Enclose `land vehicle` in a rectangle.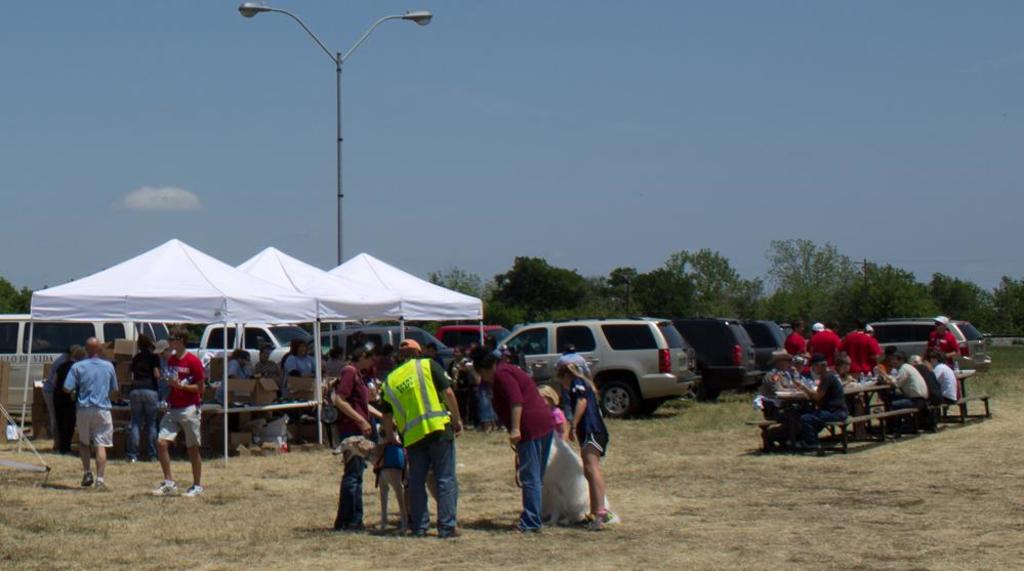
<bbox>435, 317, 518, 353</bbox>.
